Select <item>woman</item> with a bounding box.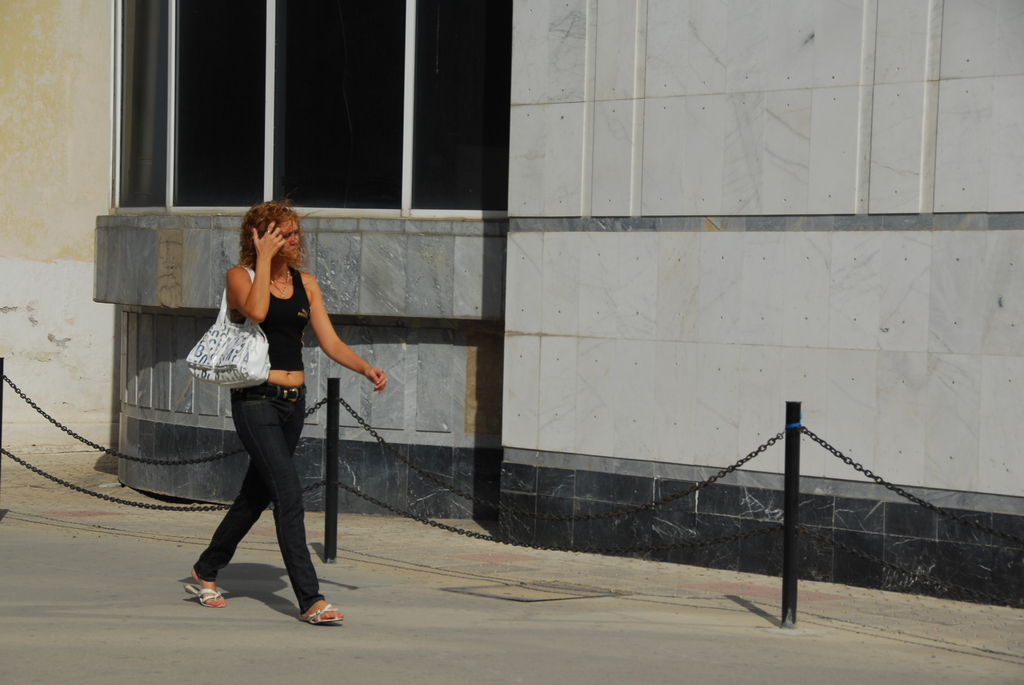
(left=183, top=194, right=385, bottom=626).
